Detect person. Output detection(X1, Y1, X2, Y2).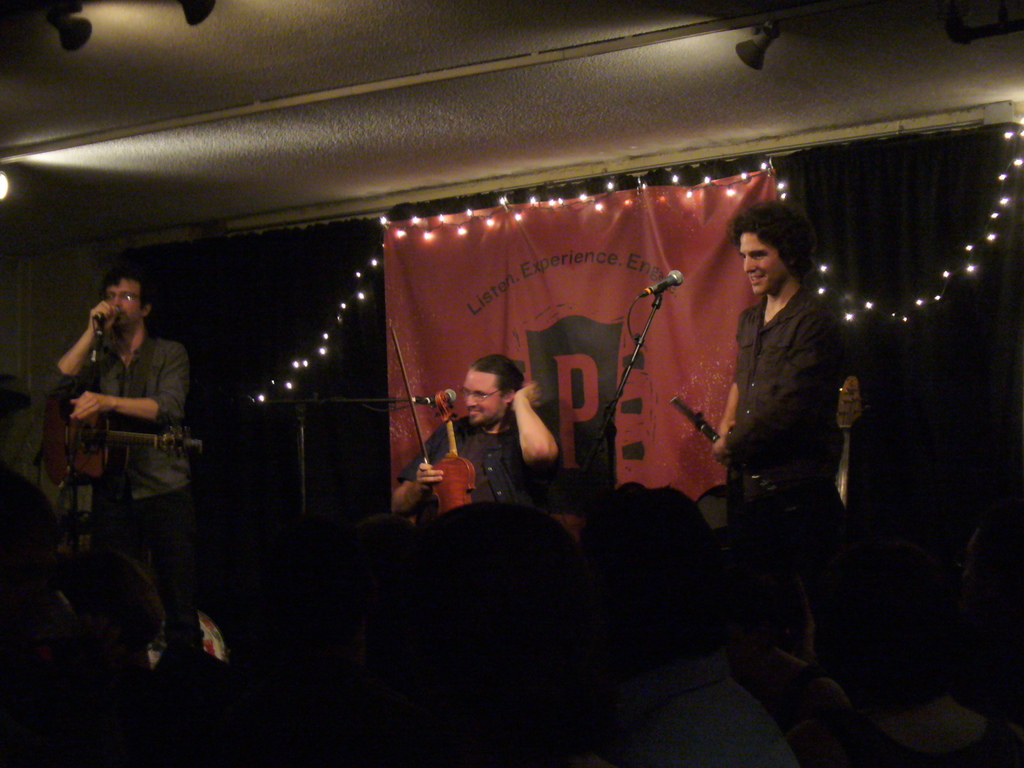
detection(573, 479, 795, 767).
